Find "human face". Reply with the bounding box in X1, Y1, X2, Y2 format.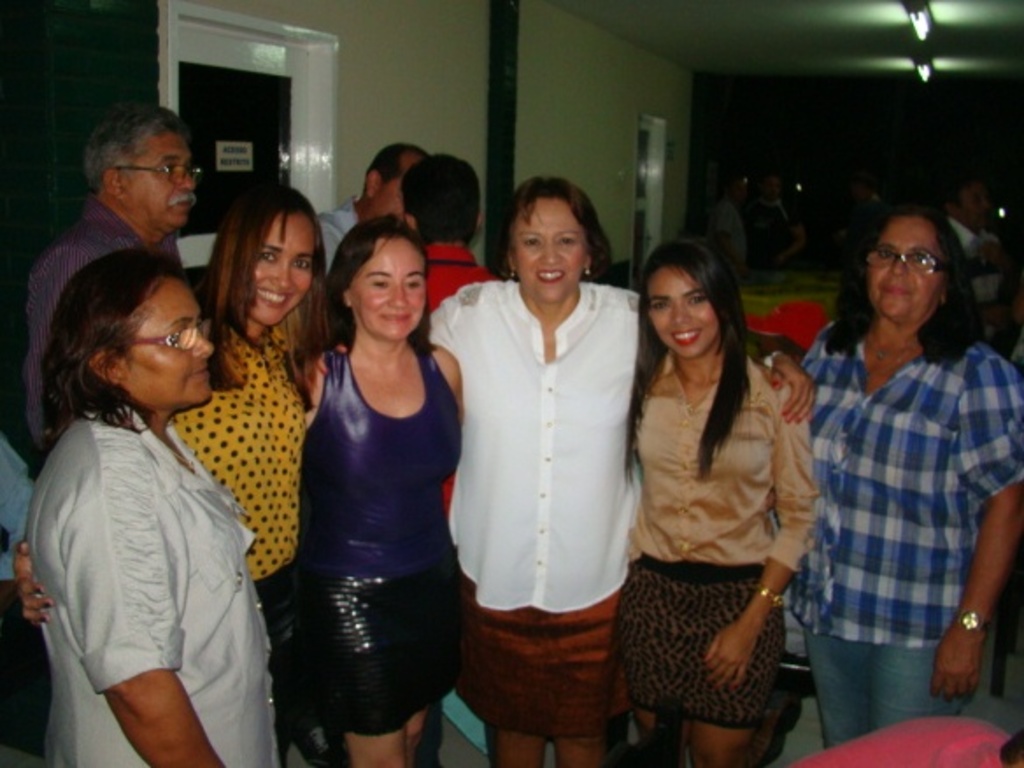
130, 275, 209, 407.
